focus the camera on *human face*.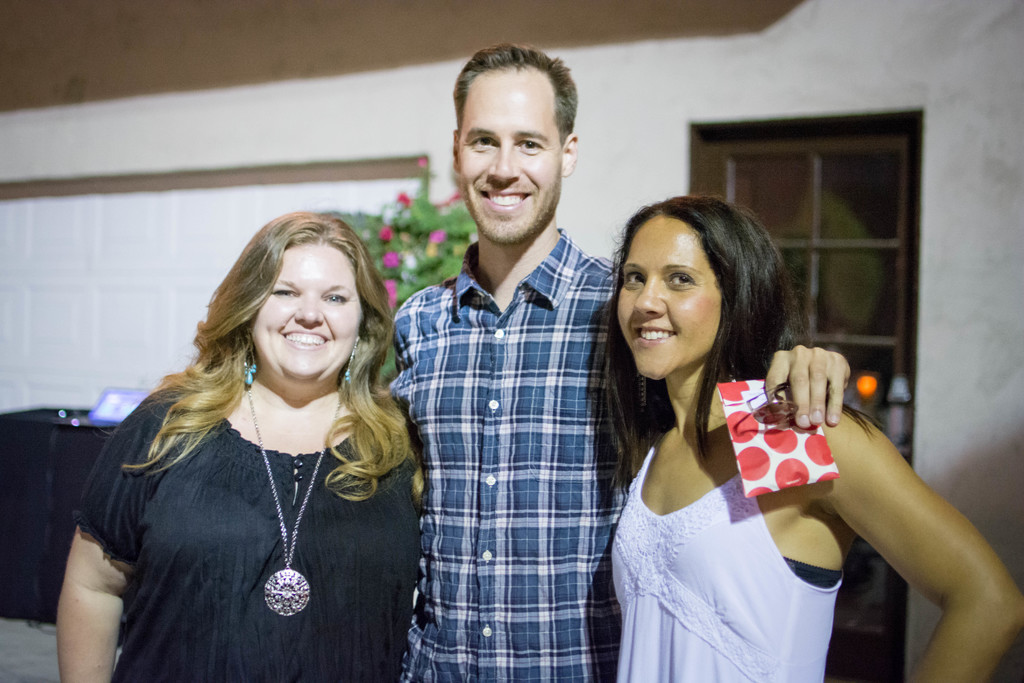
Focus region: BBox(249, 260, 364, 388).
